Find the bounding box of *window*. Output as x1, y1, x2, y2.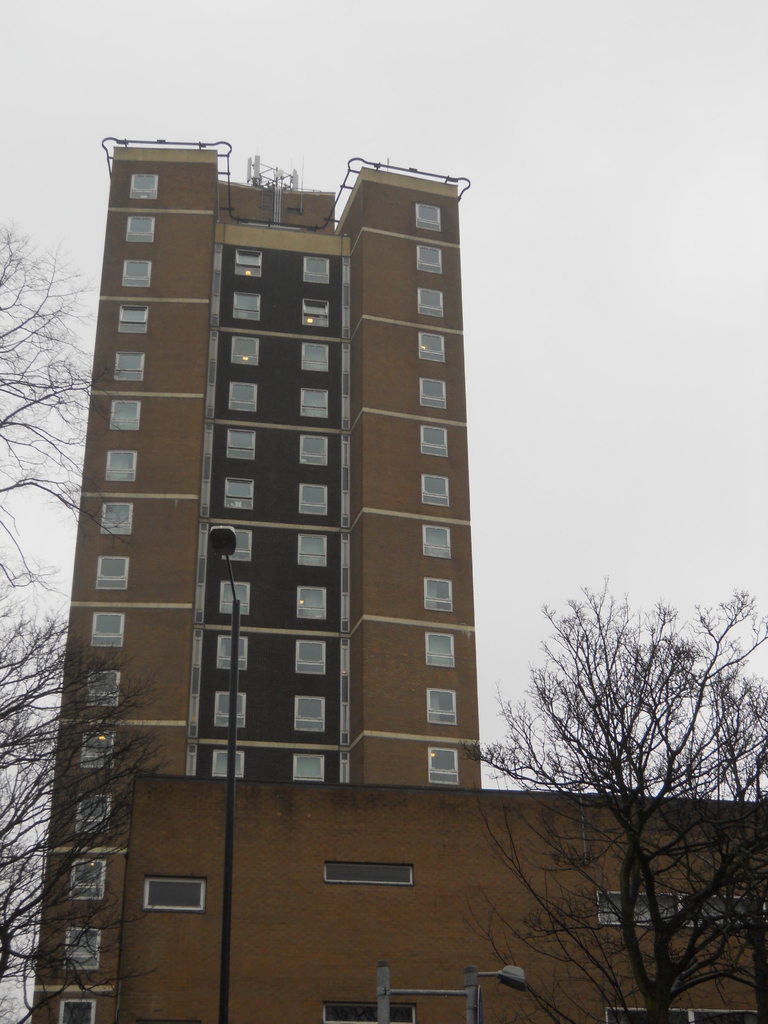
219, 580, 248, 615.
